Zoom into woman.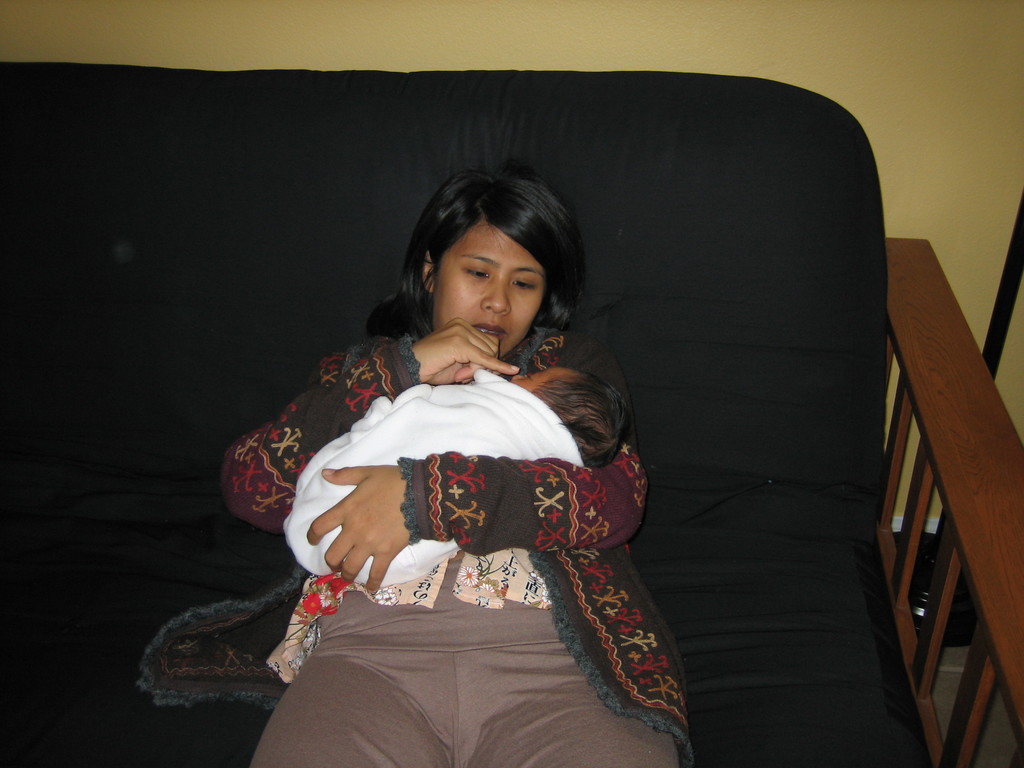
Zoom target: Rect(218, 109, 698, 759).
